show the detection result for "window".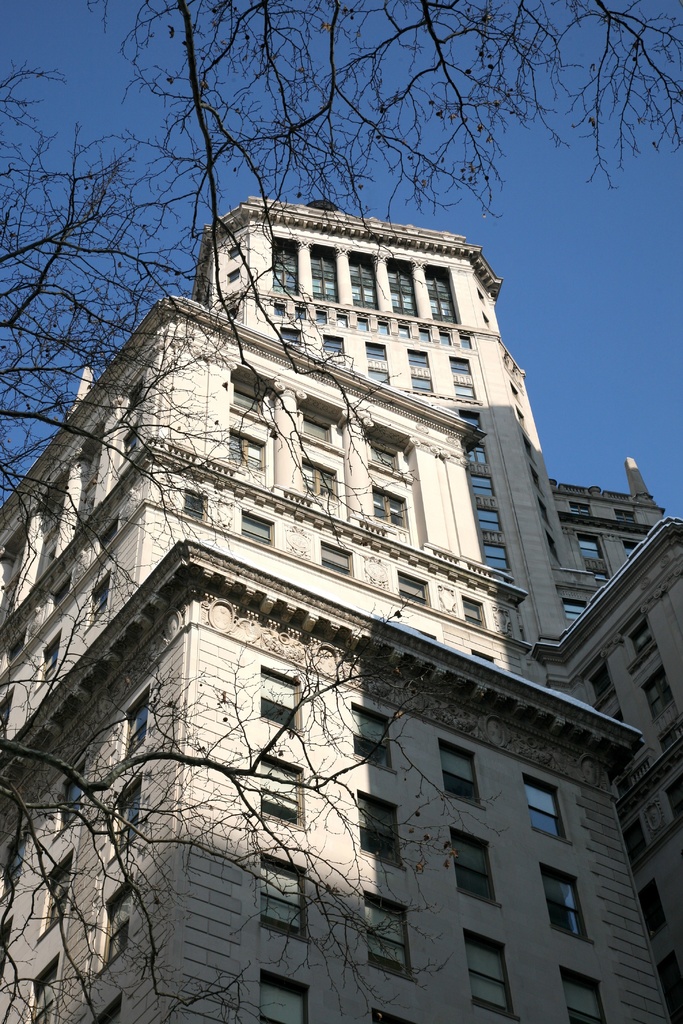
299,413,334,442.
